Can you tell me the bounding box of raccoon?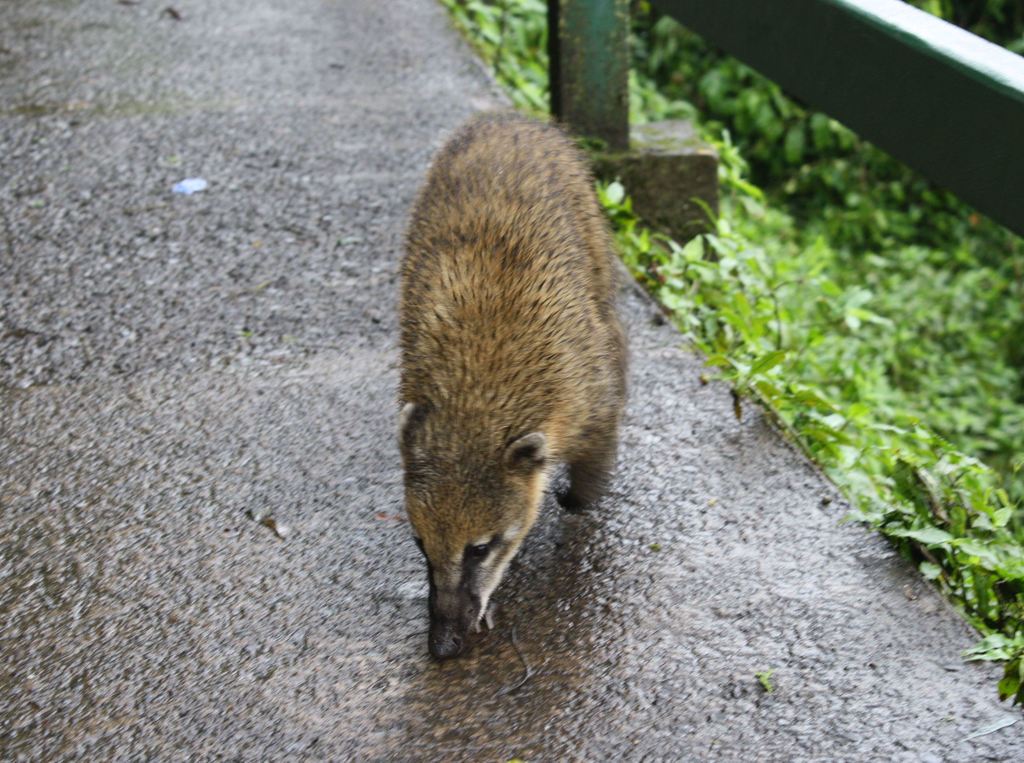
bbox=[397, 107, 623, 661].
